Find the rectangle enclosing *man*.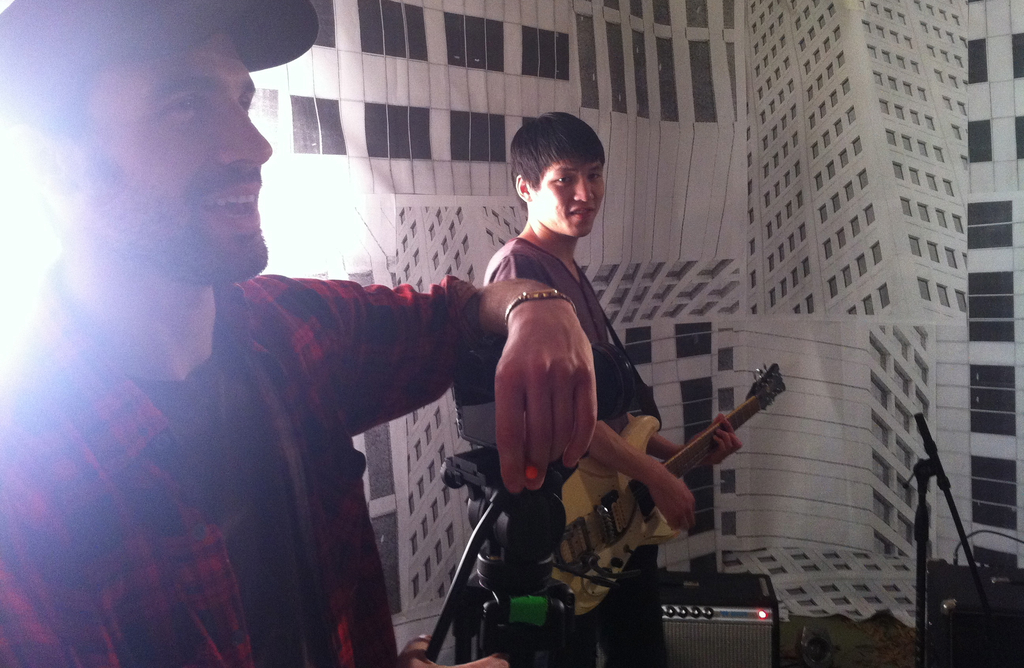
11 45 571 644.
